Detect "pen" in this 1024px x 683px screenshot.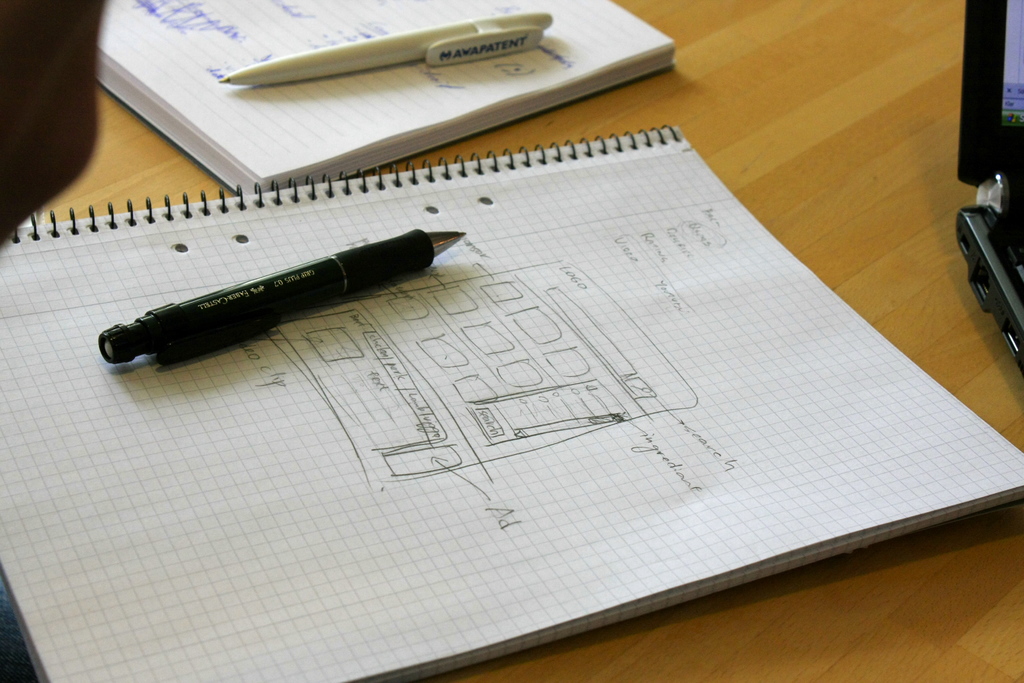
Detection: (99,224,475,361).
